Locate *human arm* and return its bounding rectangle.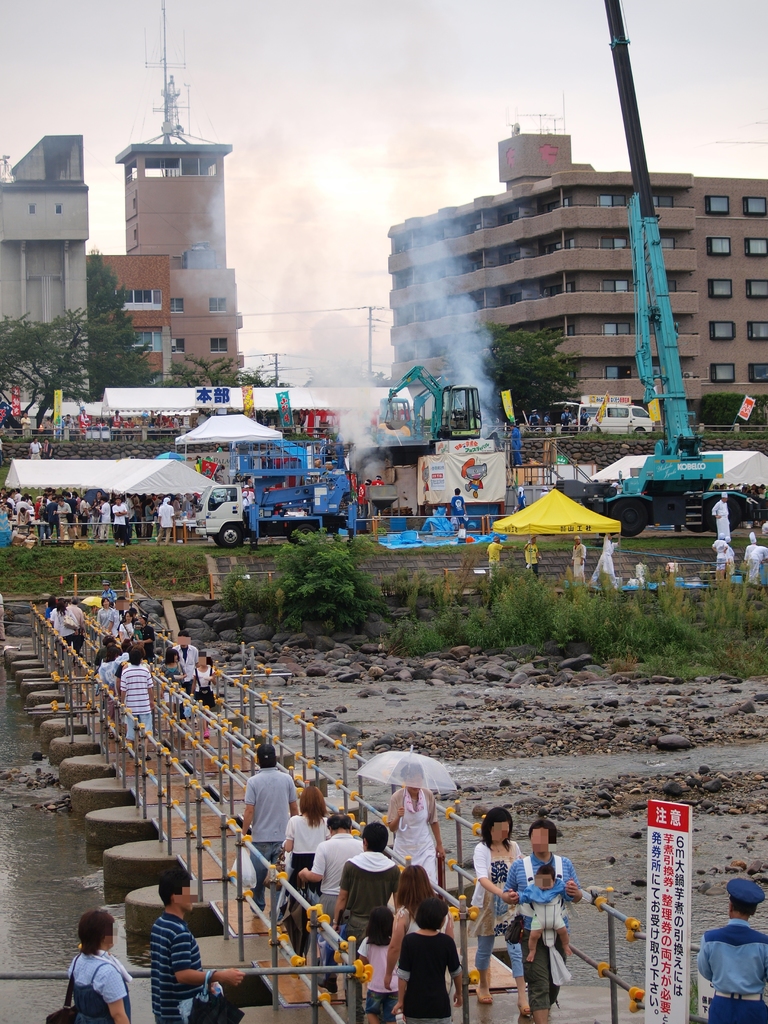
147/662/158/706.
